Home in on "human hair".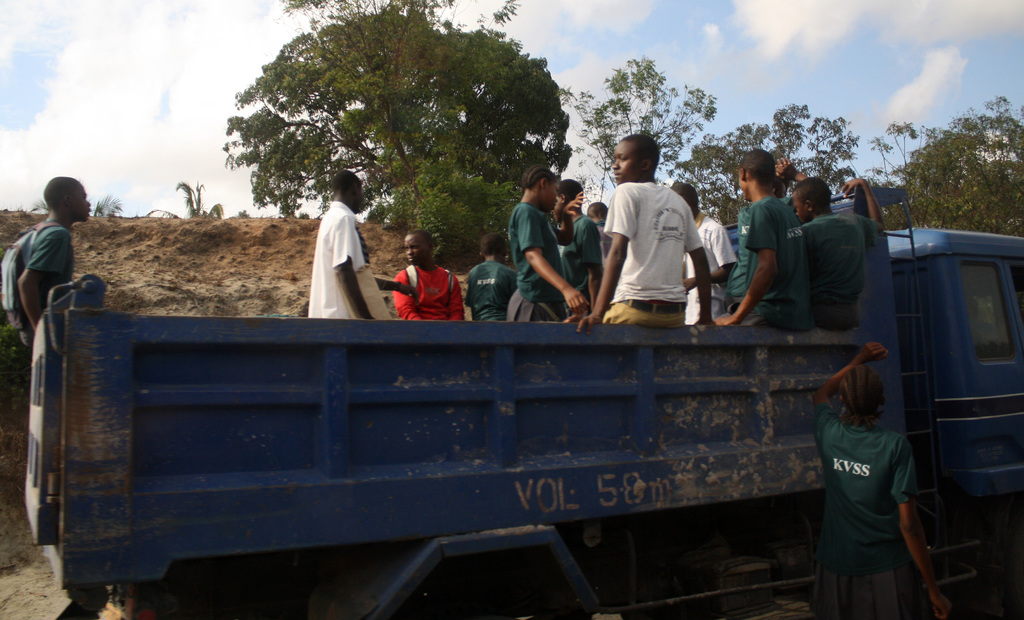
Homed in at {"x1": 792, "y1": 175, "x2": 831, "y2": 207}.
